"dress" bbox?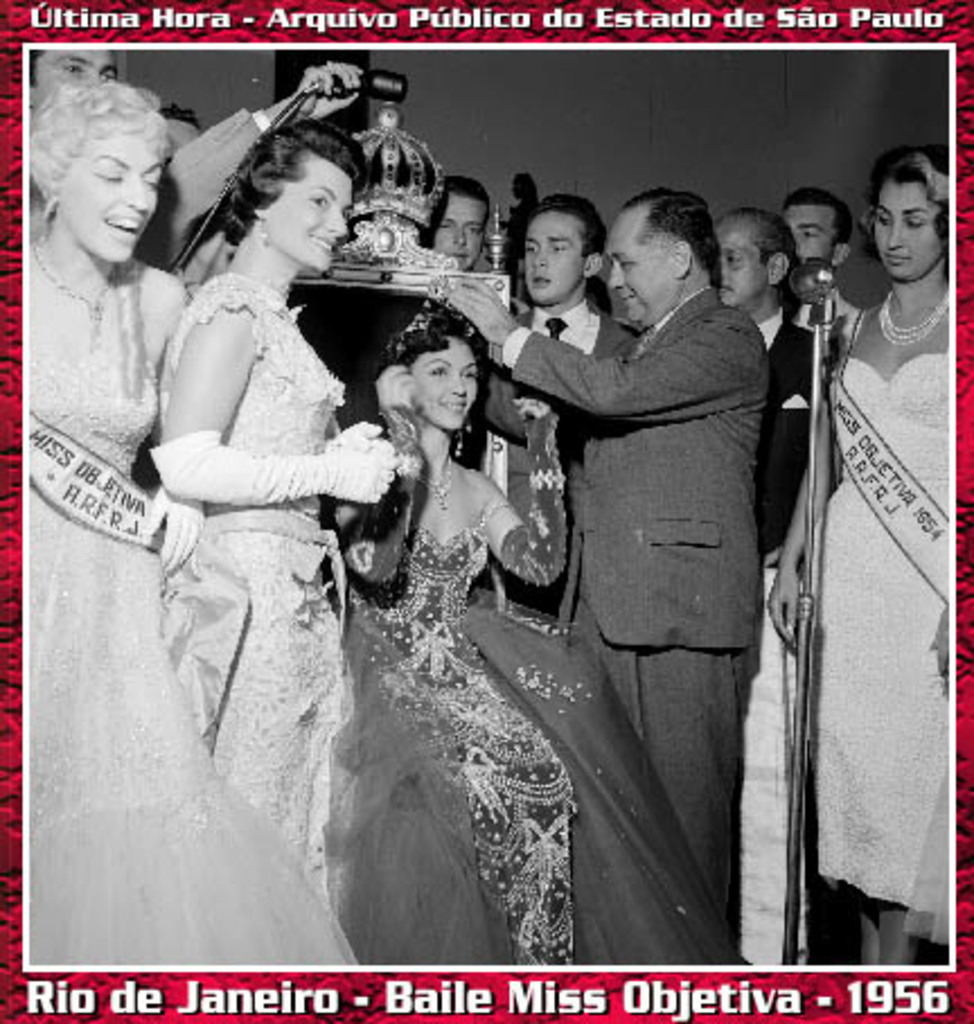
rect(322, 408, 758, 977)
